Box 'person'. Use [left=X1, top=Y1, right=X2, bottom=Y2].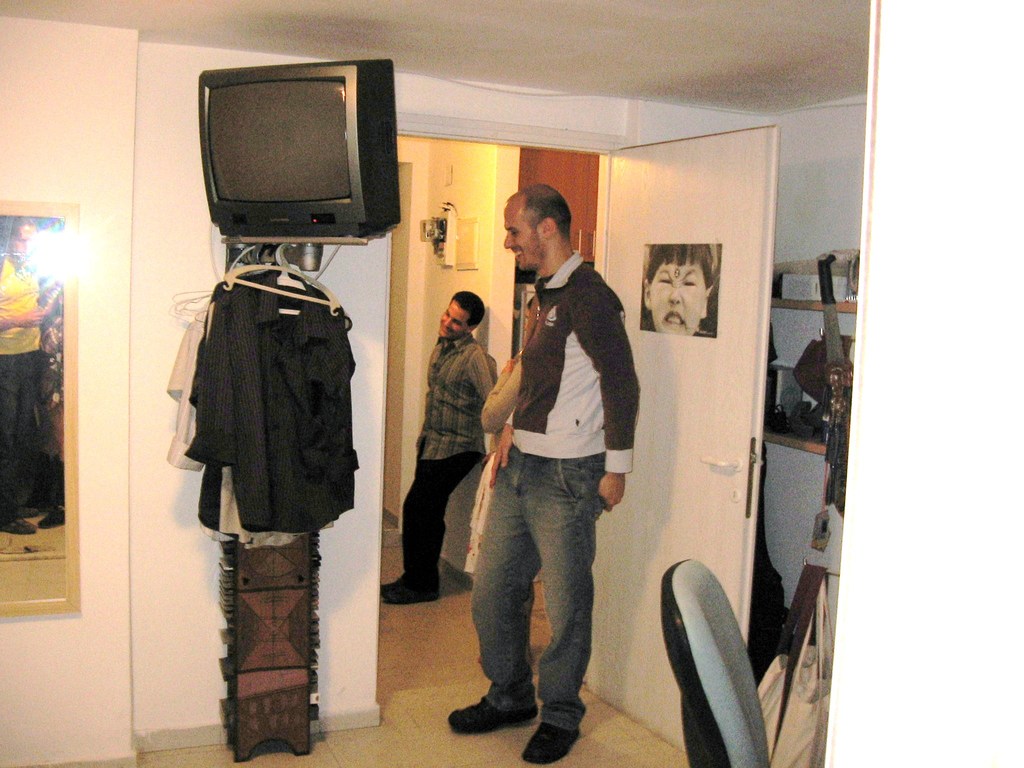
[left=468, top=170, right=640, bottom=739].
